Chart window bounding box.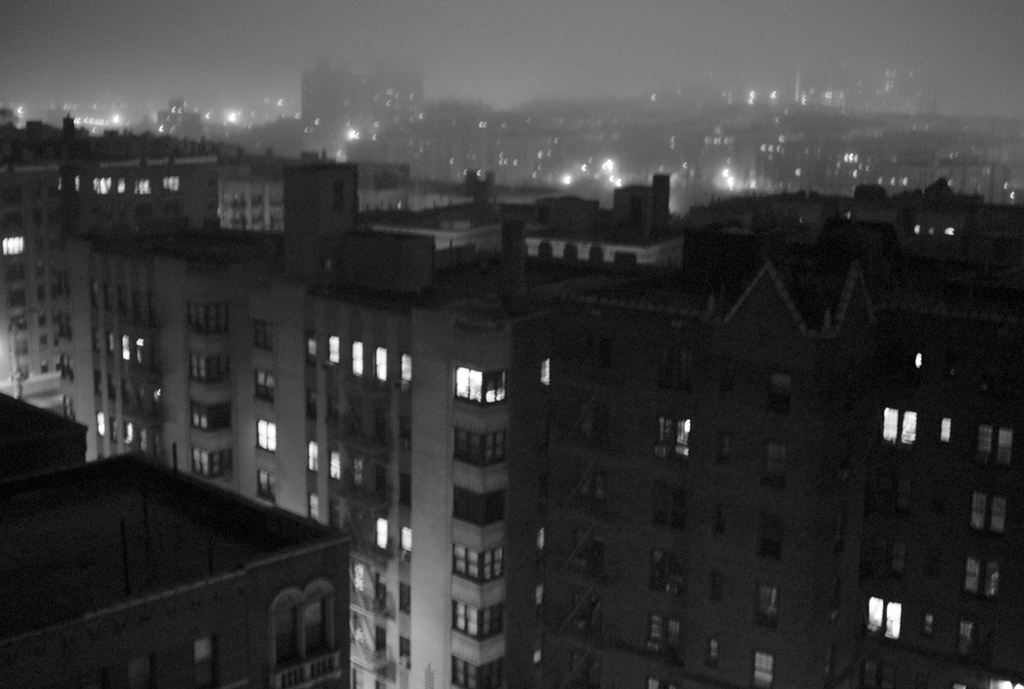
Charted: box=[397, 637, 412, 673].
